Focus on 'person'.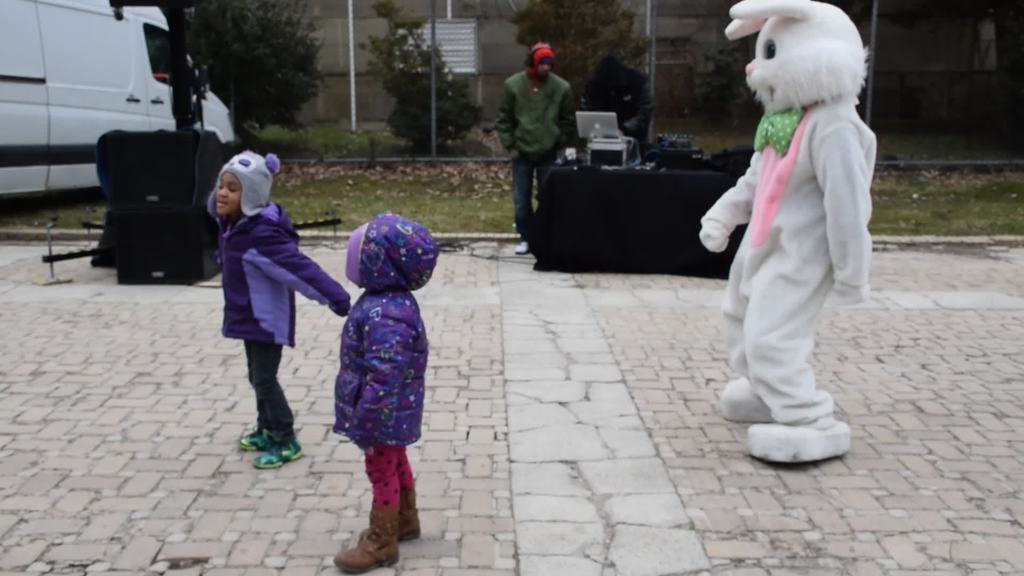
Focused at [202,133,332,473].
